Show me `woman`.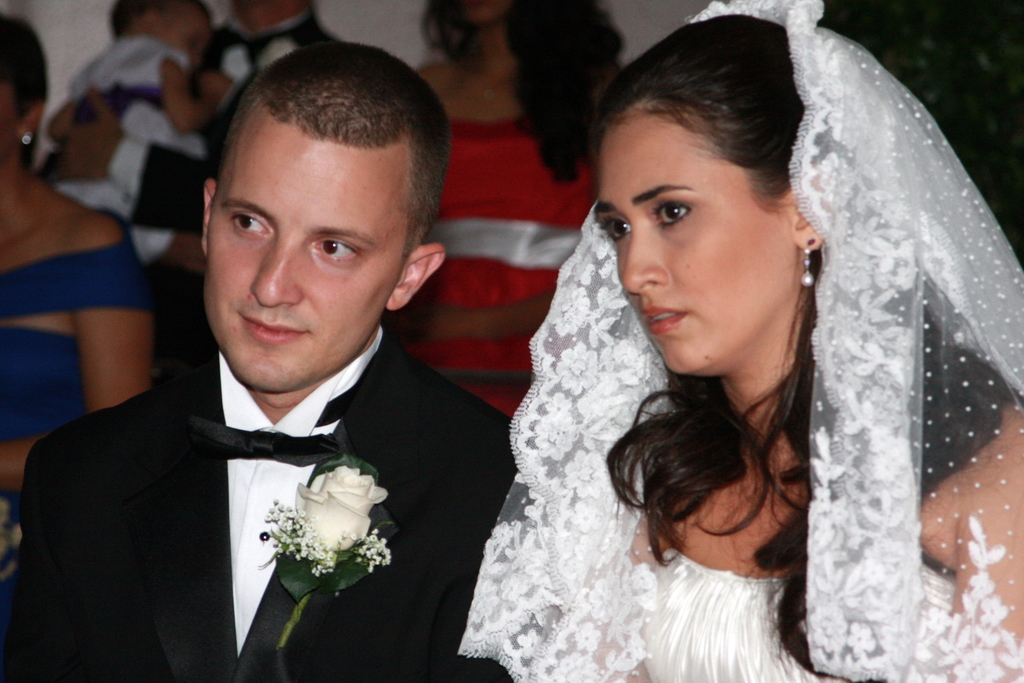
`woman` is here: locate(460, 0, 1023, 682).
